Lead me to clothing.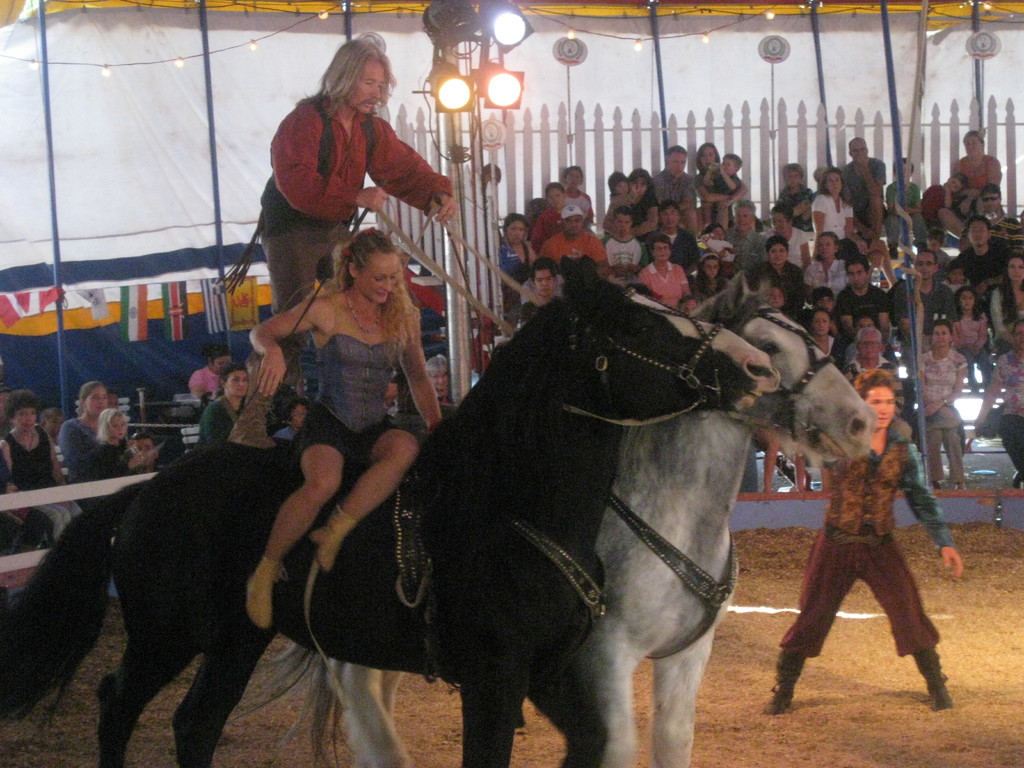
Lead to BBox(653, 173, 700, 213).
